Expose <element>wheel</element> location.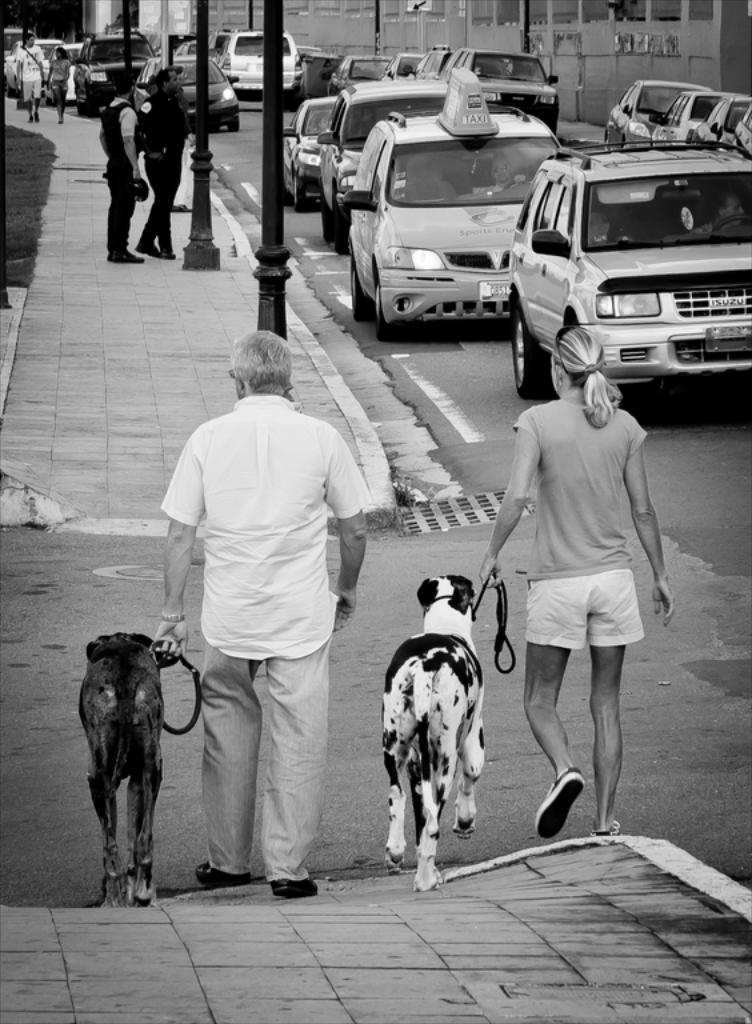
Exposed at box=[373, 281, 397, 335].
